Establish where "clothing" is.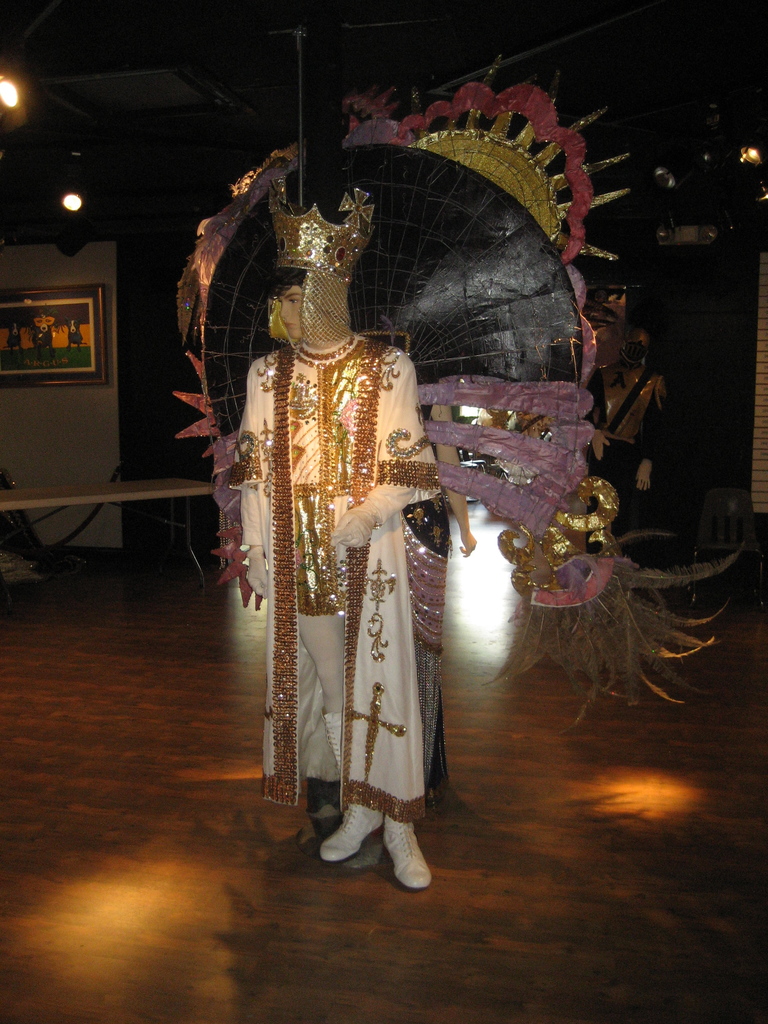
Established at {"x1": 220, "y1": 330, "x2": 442, "y2": 824}.
